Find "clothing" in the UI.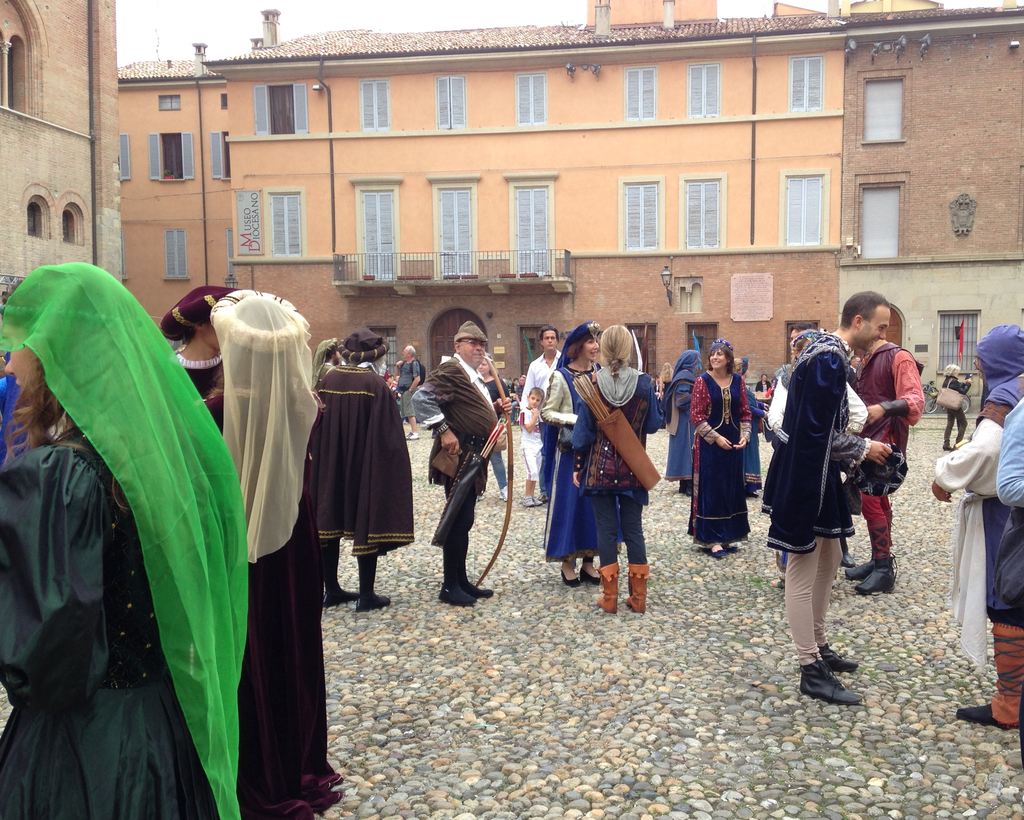
UI element at (x1=735, y1=382, x2=772, y2=500).
